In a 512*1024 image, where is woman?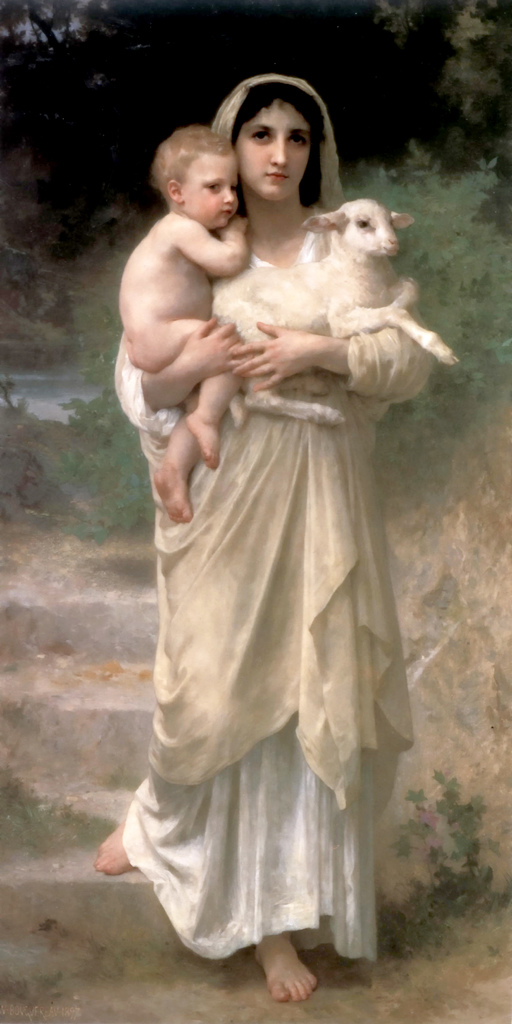
94, 61, 474, 1004.
